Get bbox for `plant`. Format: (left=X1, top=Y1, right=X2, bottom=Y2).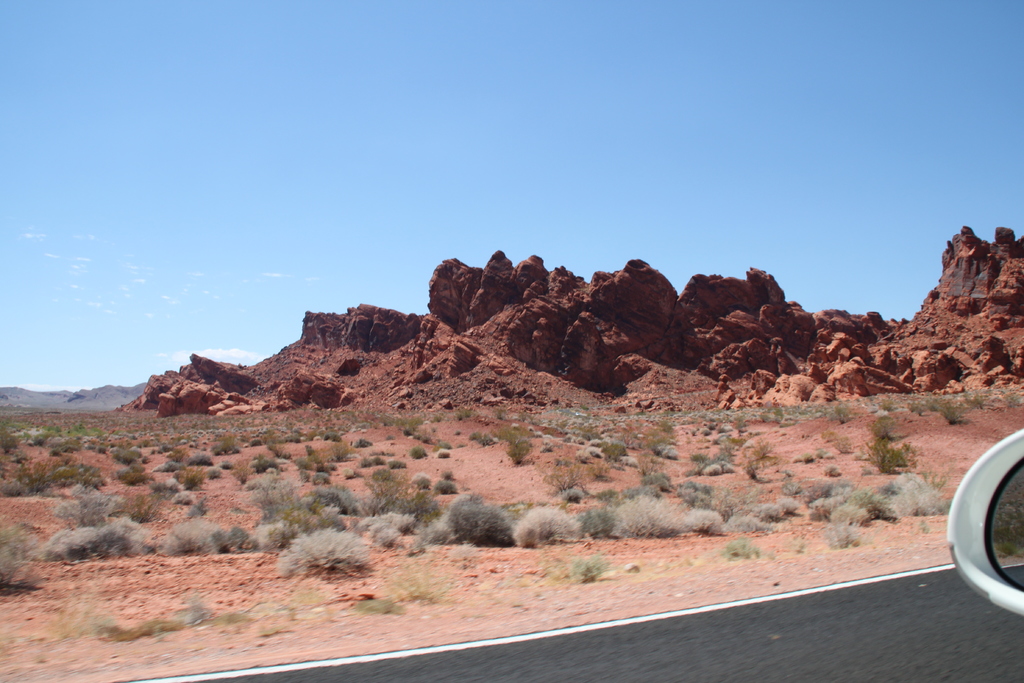
(left=276, top=532, right=378, bottom=571).
